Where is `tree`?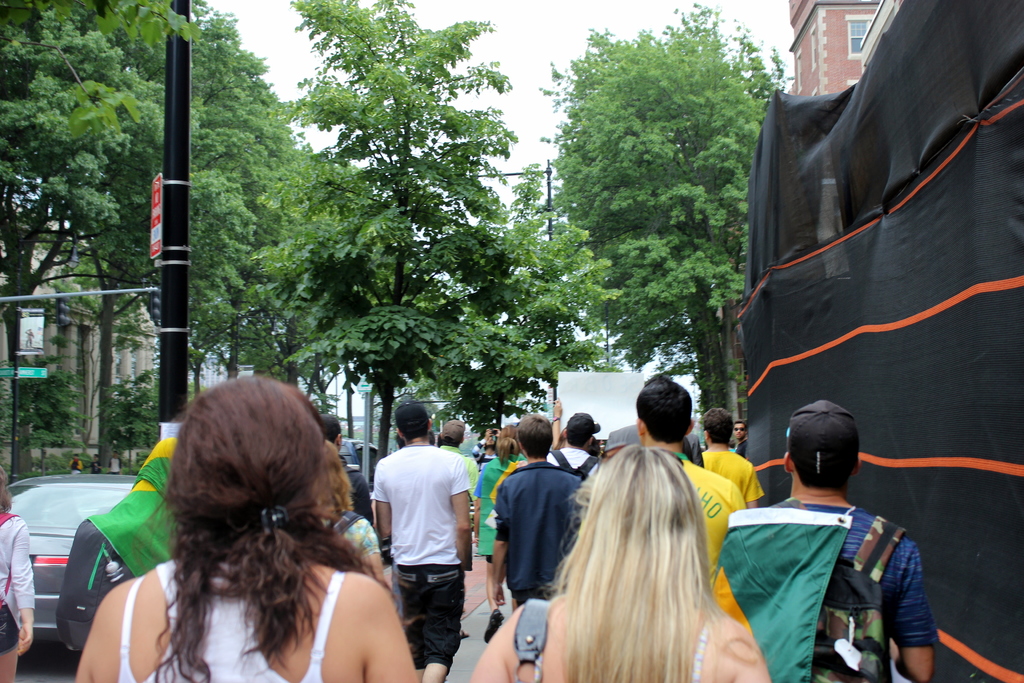
[x1=541, y1=37, x2=796, y2=377].
